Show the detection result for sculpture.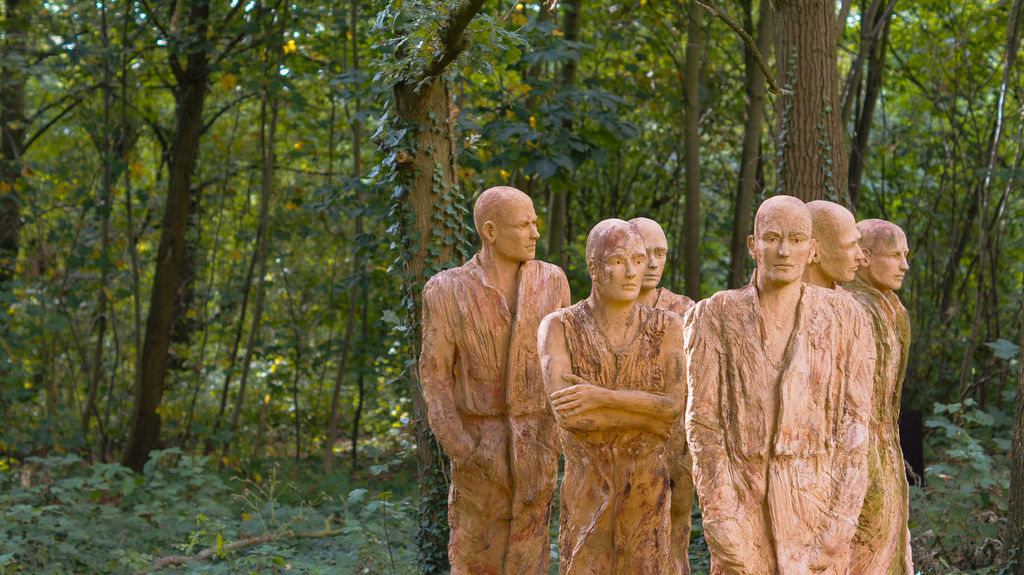
<bbox>851, 216, 924, 574</bbox>.
